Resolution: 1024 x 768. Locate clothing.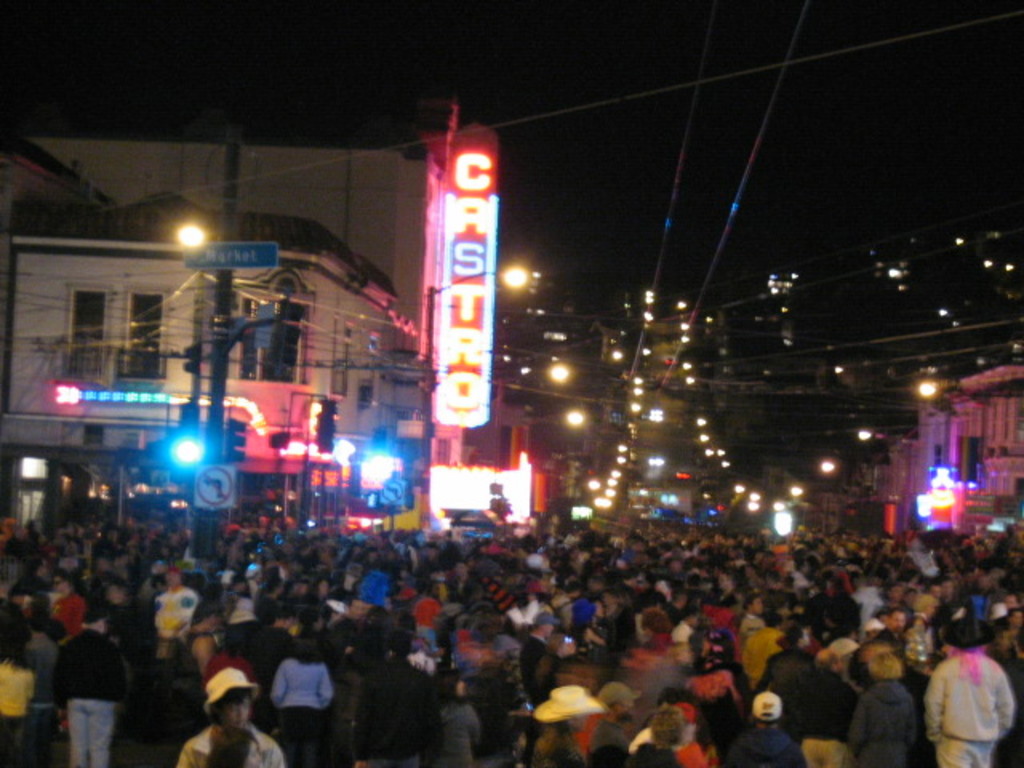
(x1=518, y1=640, x2=549, y2=706).
